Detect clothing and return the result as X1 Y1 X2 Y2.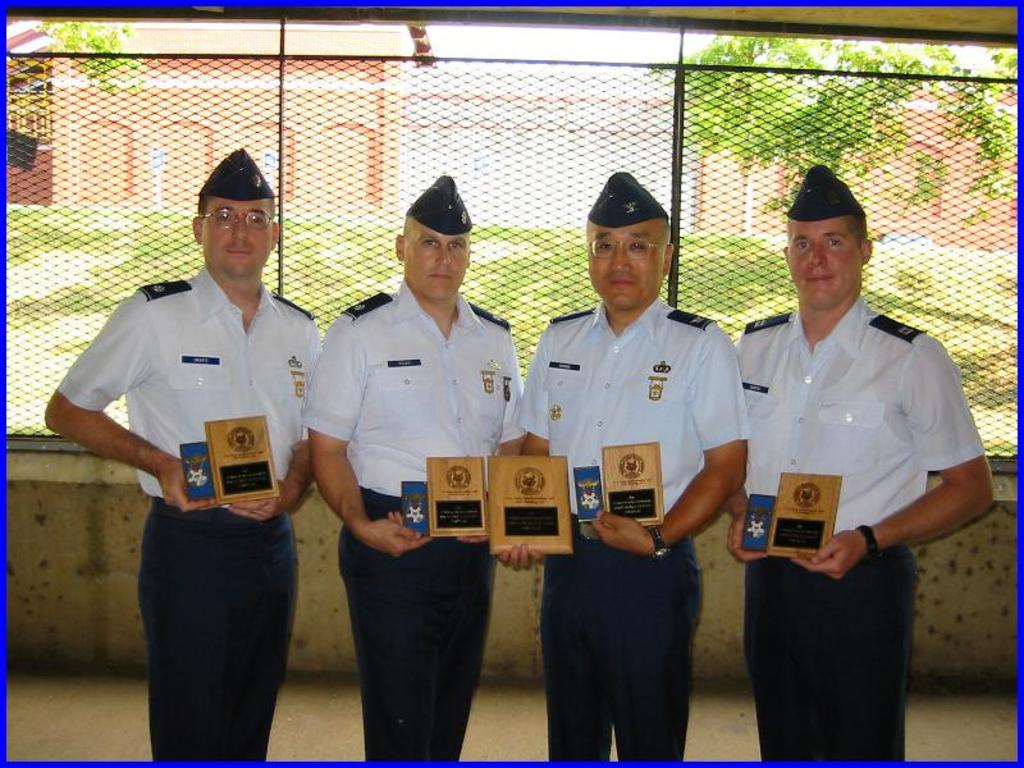
197 146 274 201.
